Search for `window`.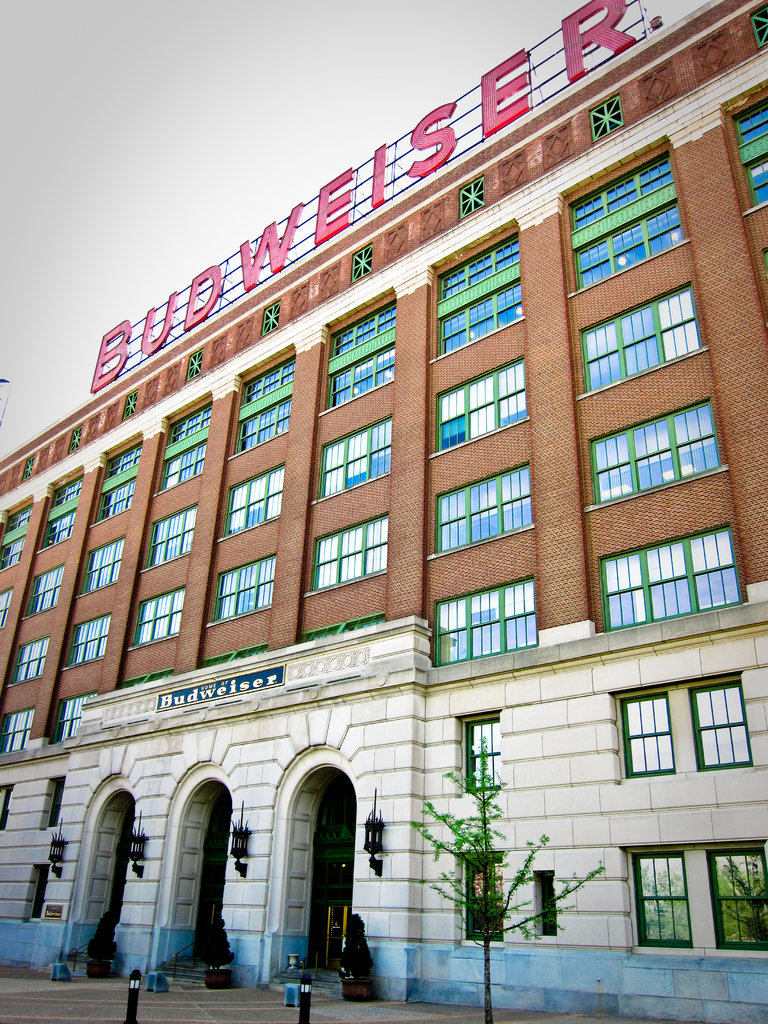
Found at <box>584,285,702,393</box>.
